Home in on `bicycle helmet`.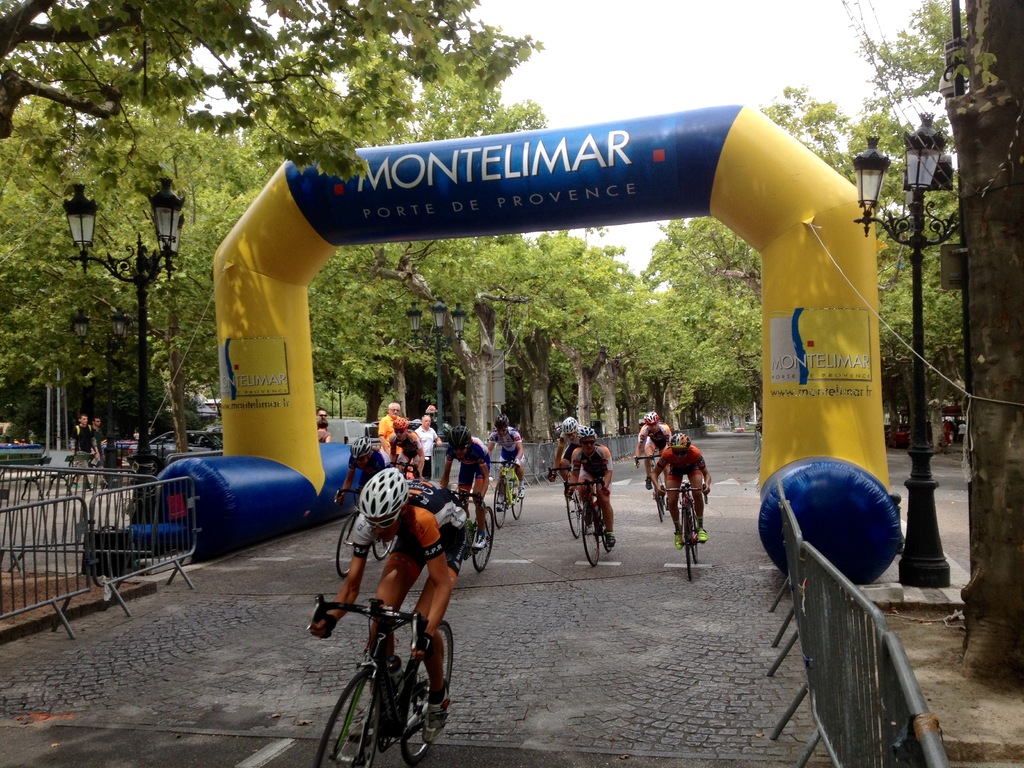
Homed in at l=666, t=436, r=687, b=449.
